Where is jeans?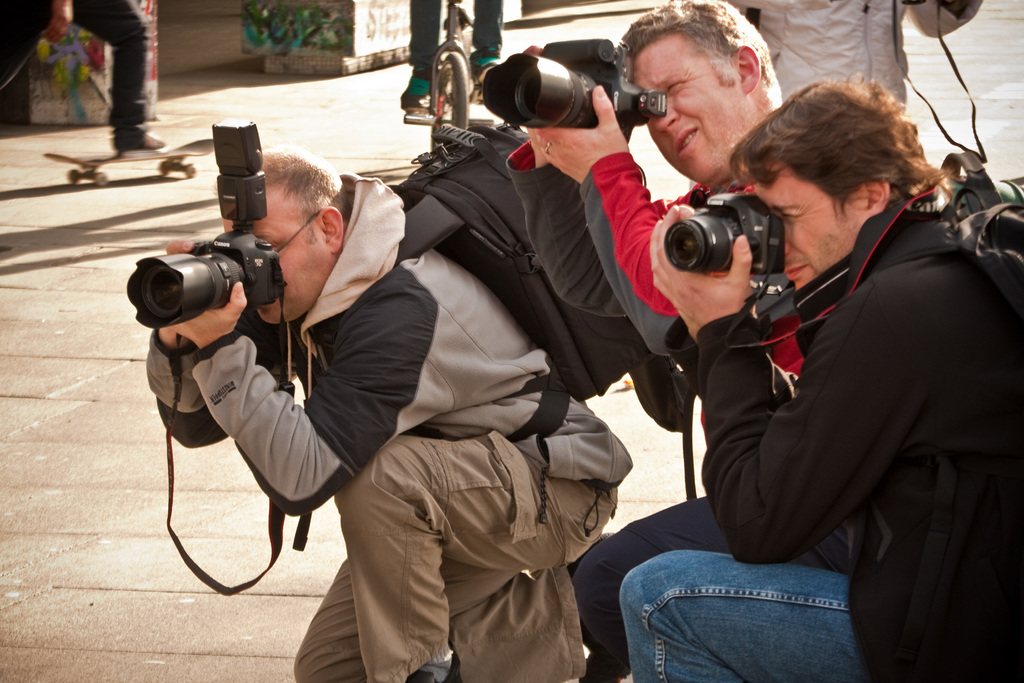
Rect(70, 1, 150, 126).
